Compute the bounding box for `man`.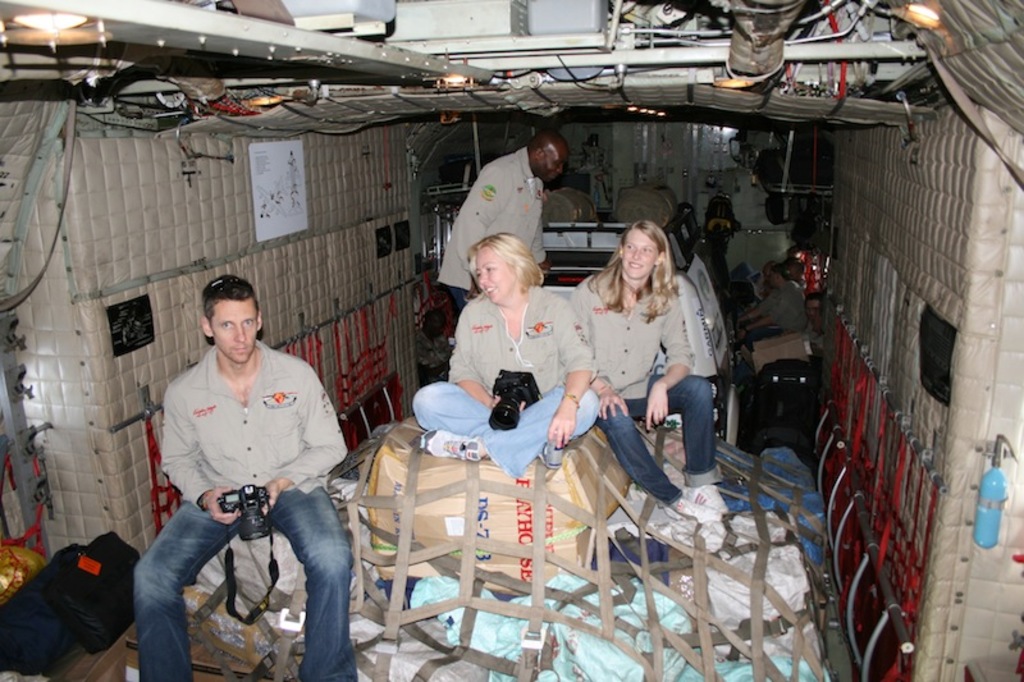
{"x1": 436, "y1": 131, "x2": 570, "y2": 313}.
